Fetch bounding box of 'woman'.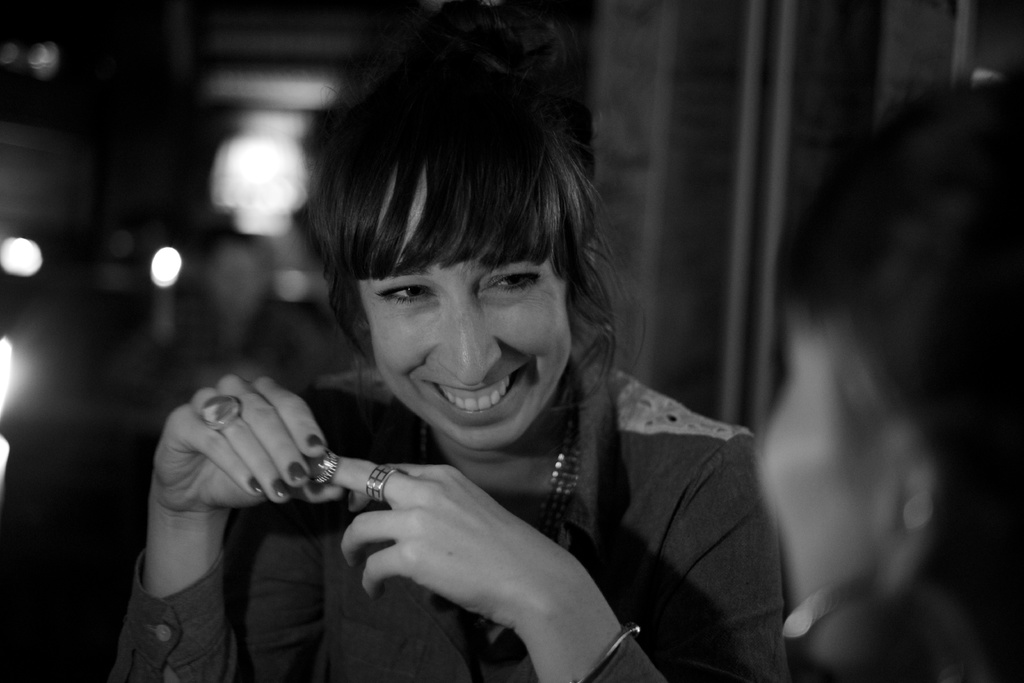
Bbox: select_region(168, 48, 792, 676).
